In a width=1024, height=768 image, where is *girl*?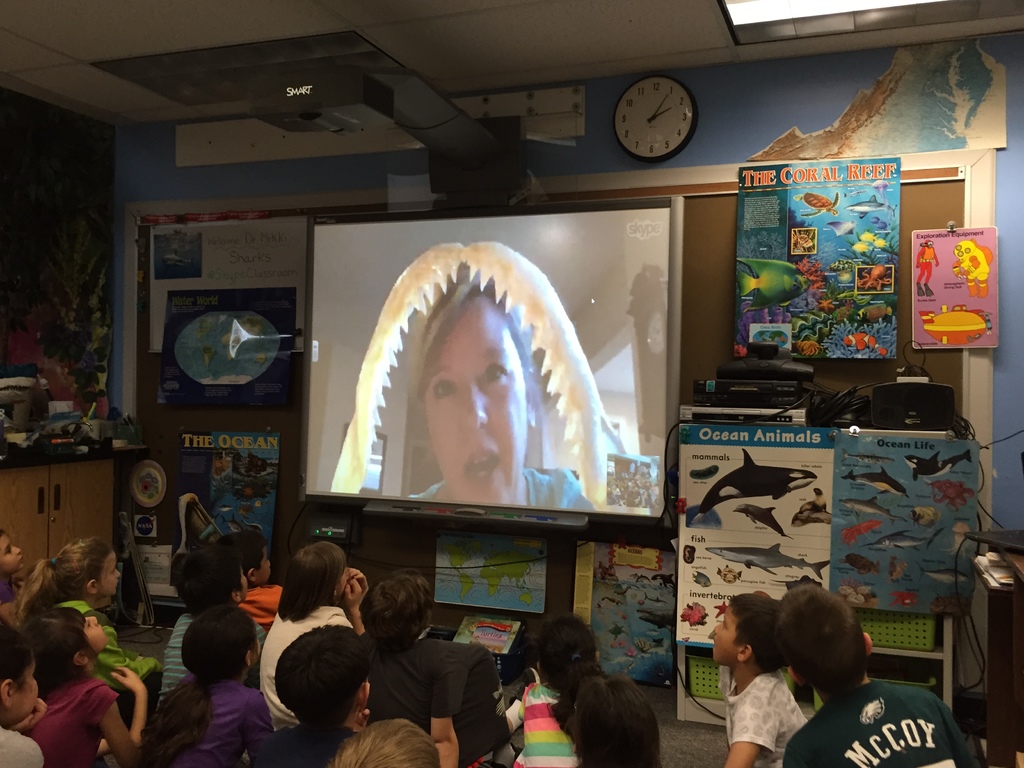
box(260, 534, 376, 716).
